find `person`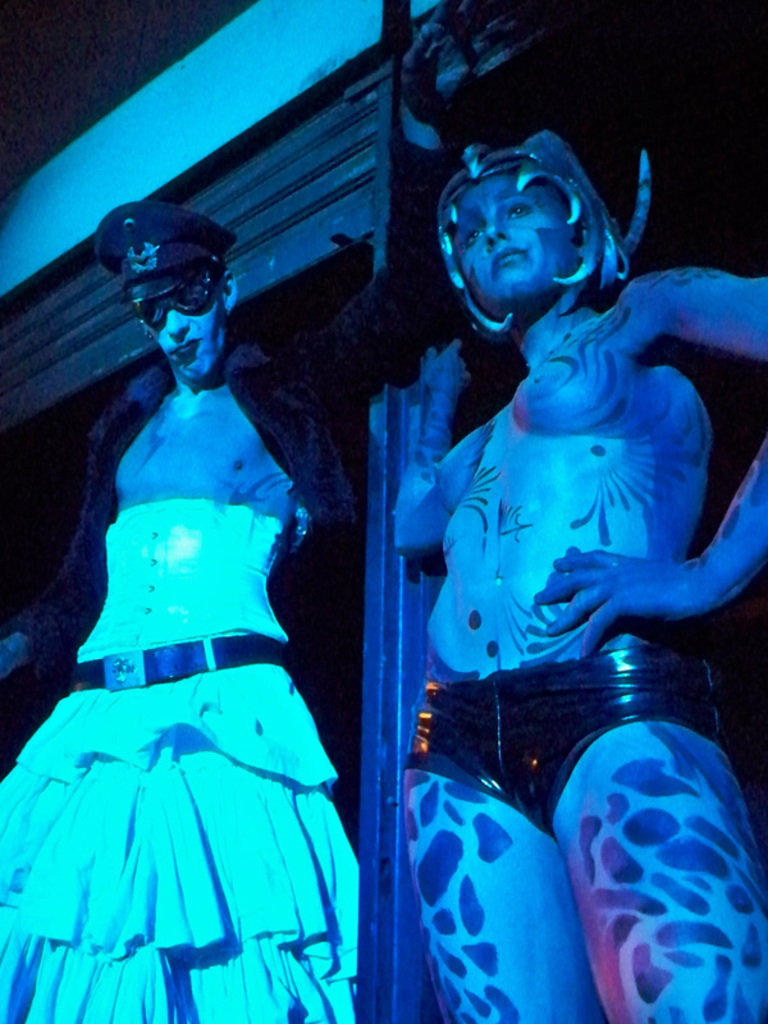
0/182/430/1019
